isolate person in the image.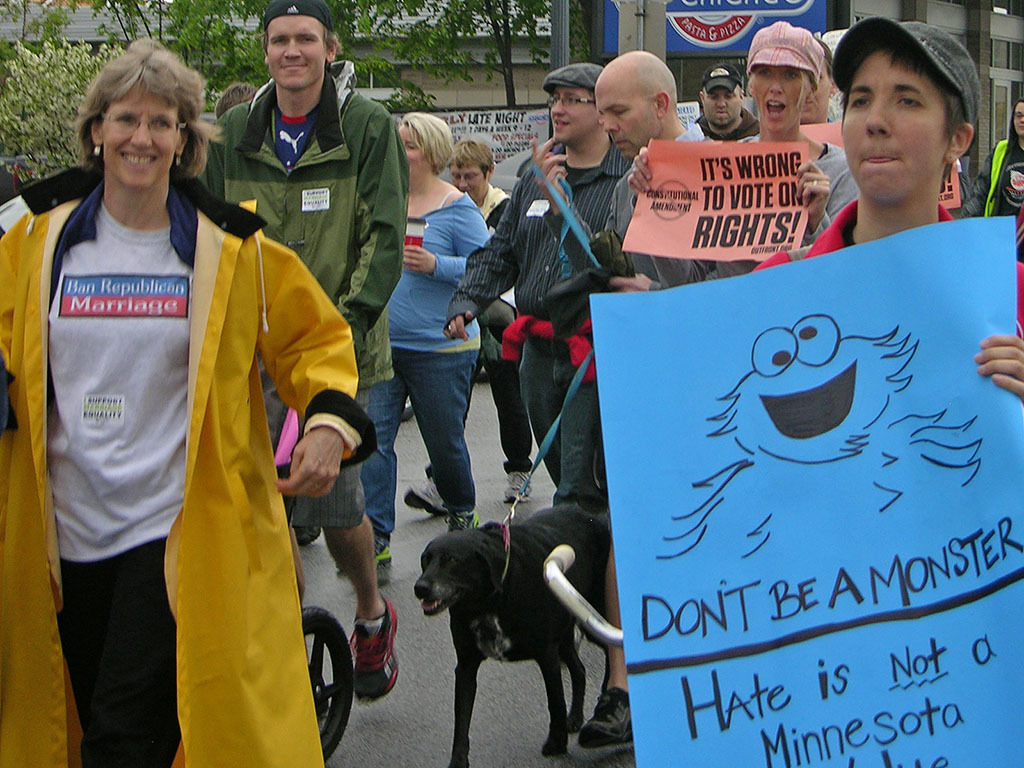
Isolated region: x1=964, y1=93, x2=1023, y2=262.
